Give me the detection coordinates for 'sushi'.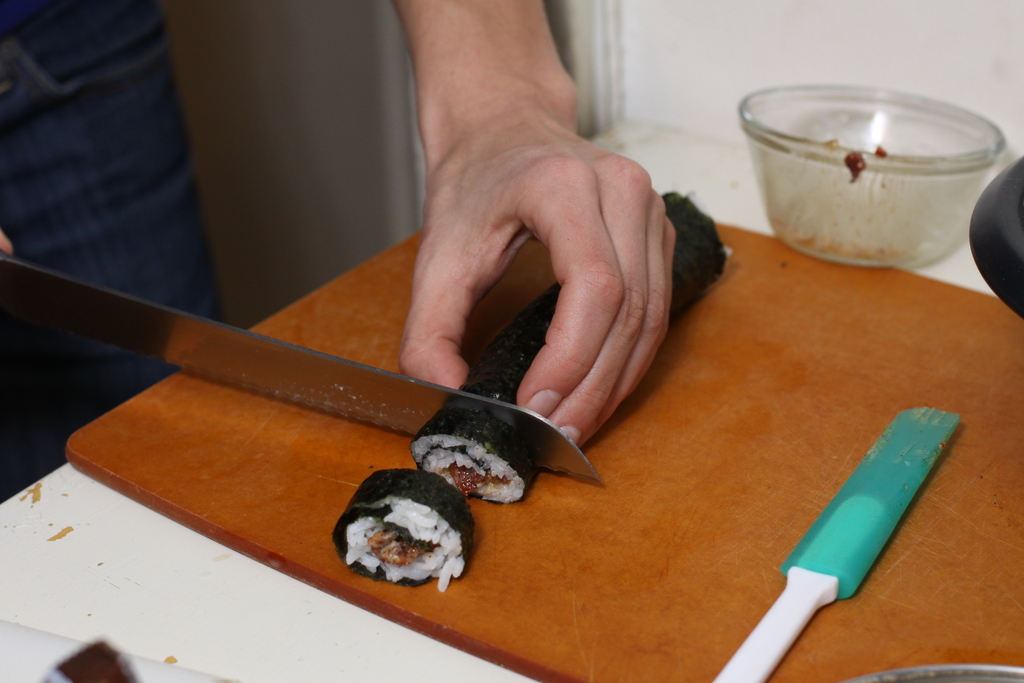
[x1=336, y1=470, x2=474, y2=597].
